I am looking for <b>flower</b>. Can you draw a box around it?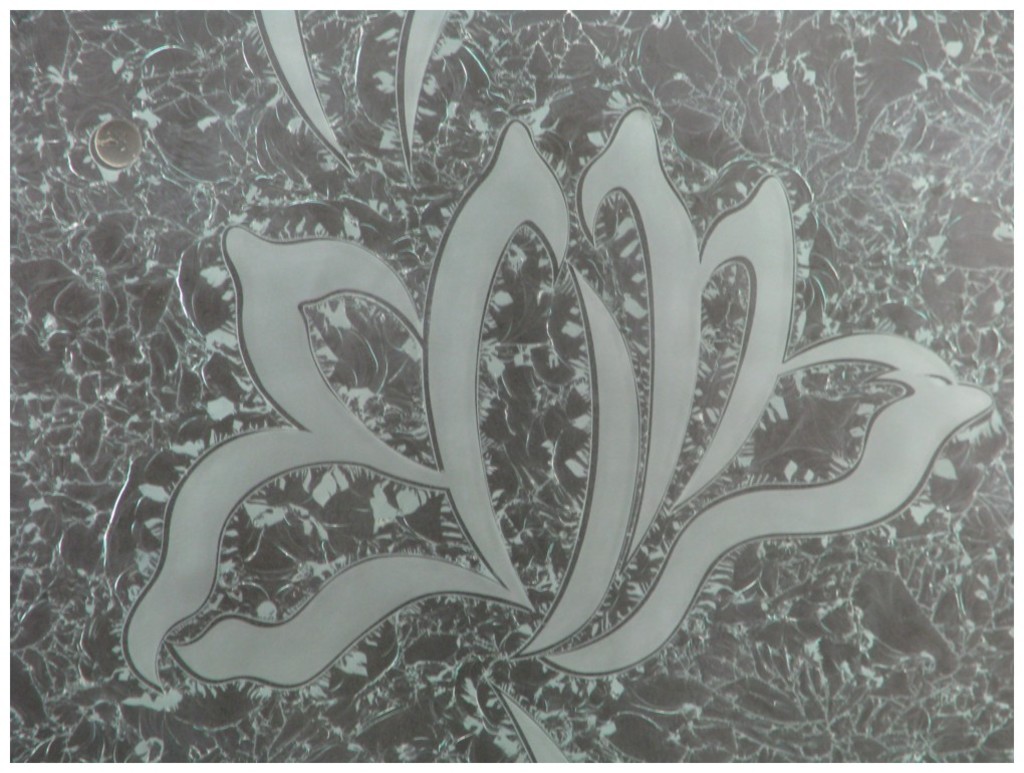
Sure, the bounding box is (x1=69, y1=71, x2=912, y2=682).
